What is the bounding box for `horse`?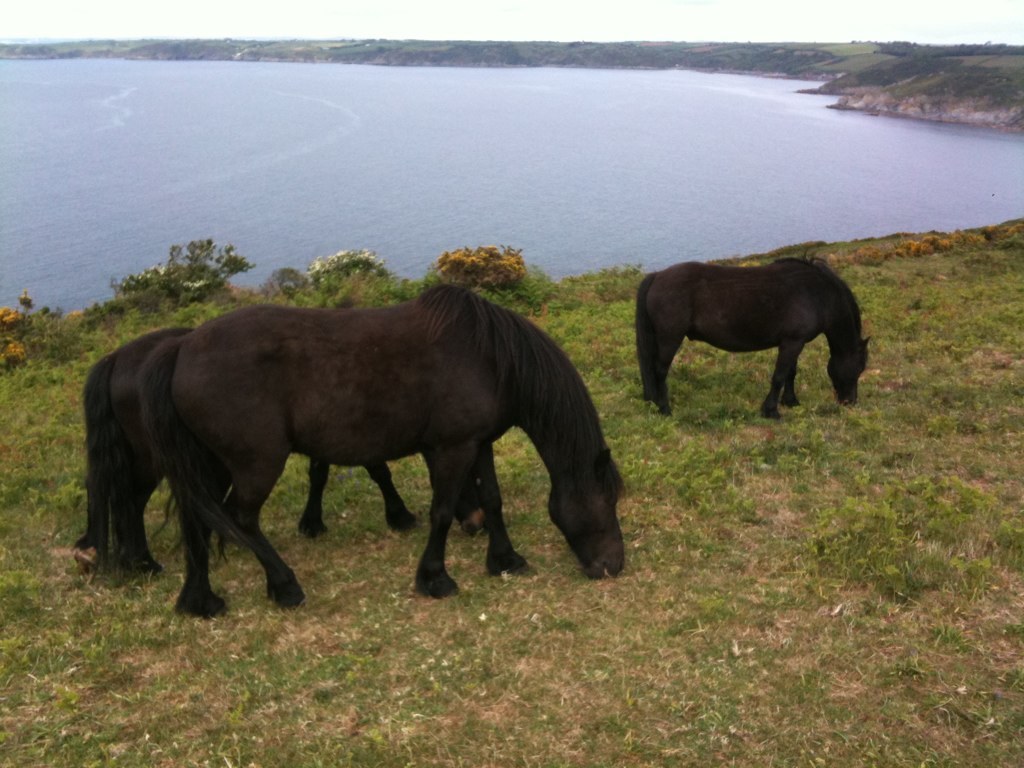
(left=139, top=284, right=626, bottom=621).
